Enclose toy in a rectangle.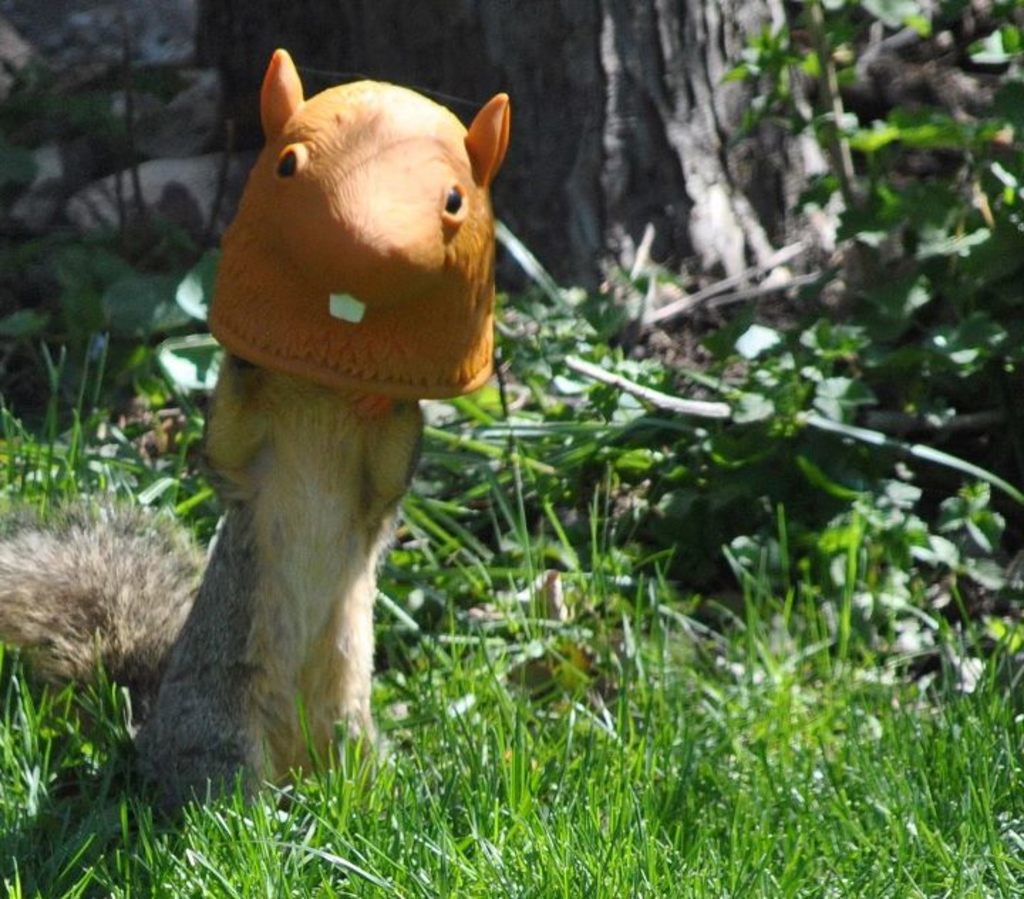
select_region(114, 46, 506, 797).
